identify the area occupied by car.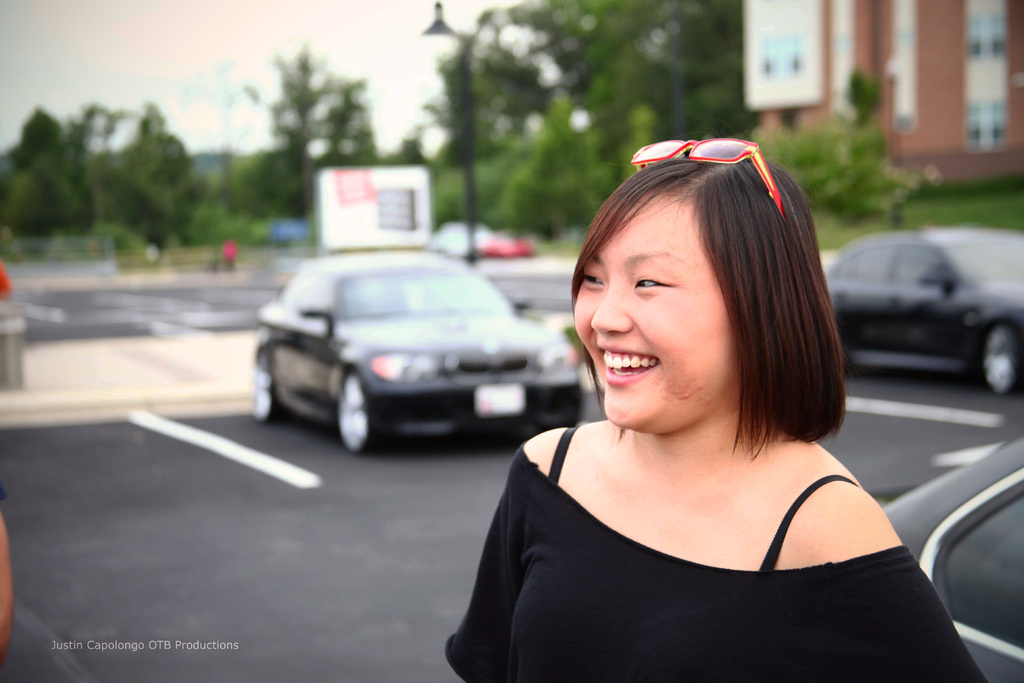
Area: detection(241, 247, 575, 463).
